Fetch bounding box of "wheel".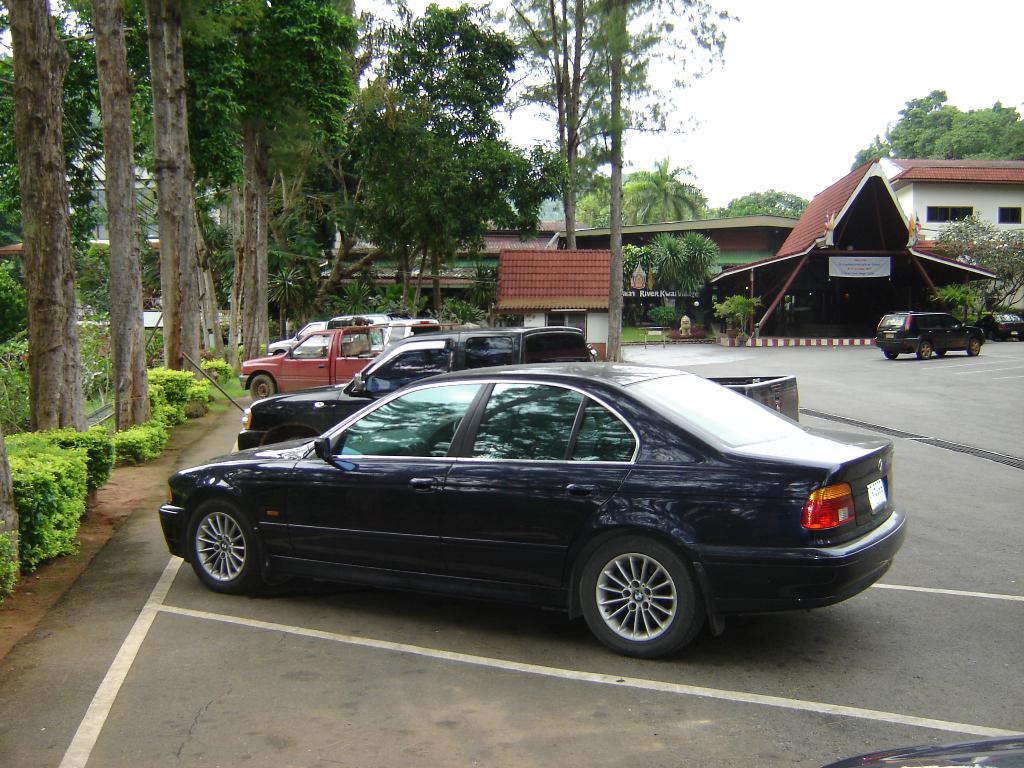
Bbox: 188 500 256 593.
